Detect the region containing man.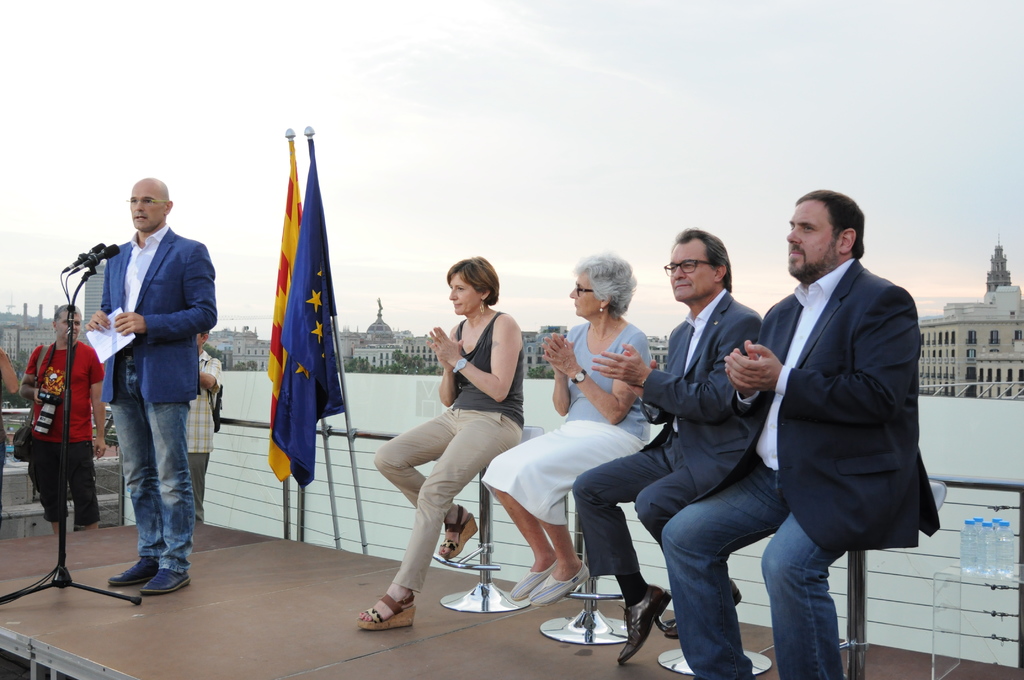
<box>74,175,216,599</box>.
